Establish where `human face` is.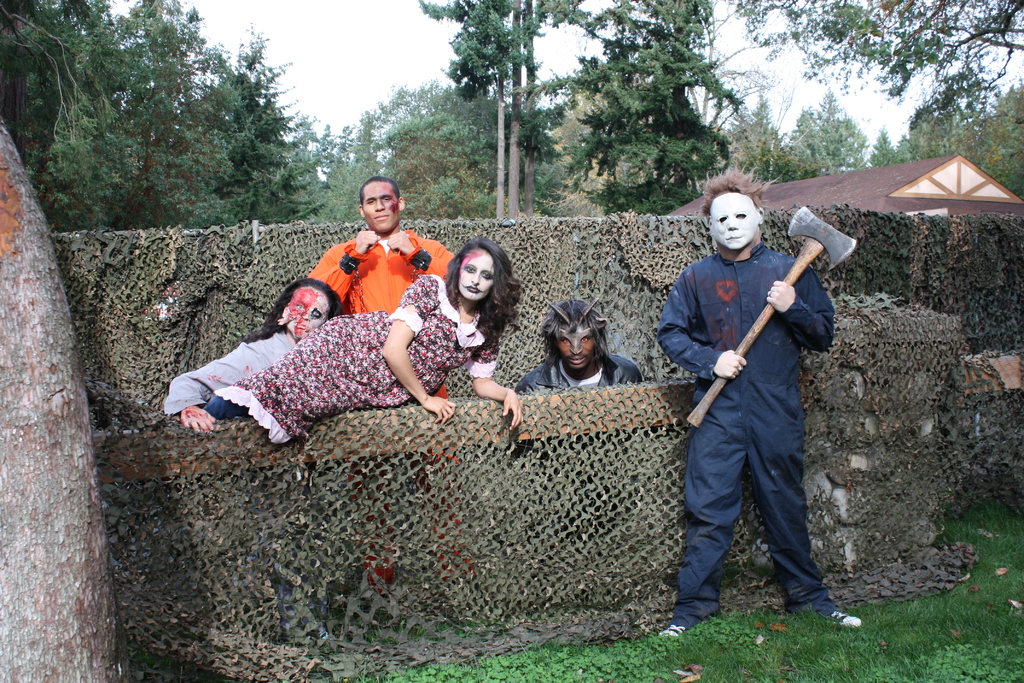
Established at 285, 289, 329, 339.
